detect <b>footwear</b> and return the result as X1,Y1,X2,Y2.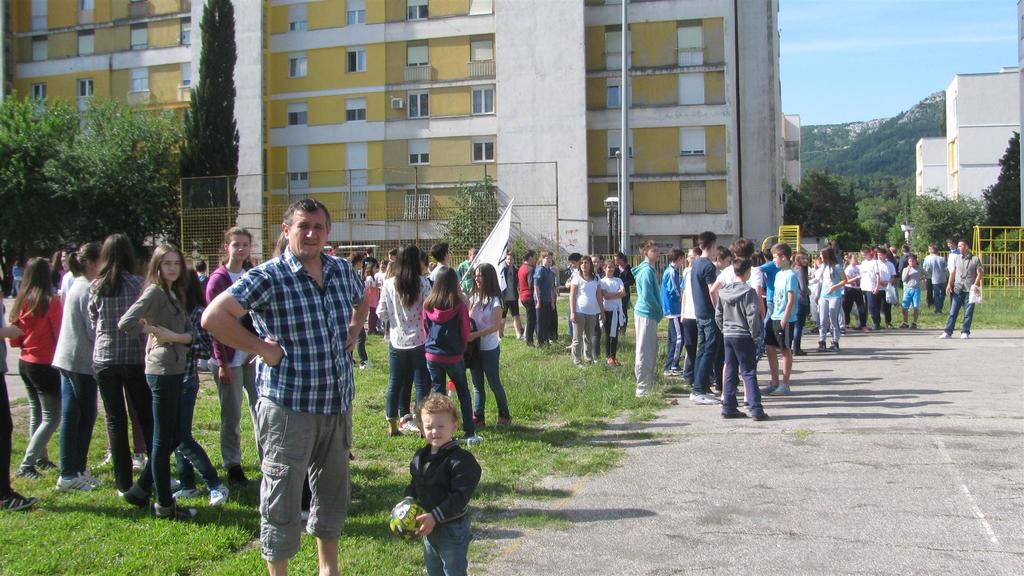
607,358,621,371.
